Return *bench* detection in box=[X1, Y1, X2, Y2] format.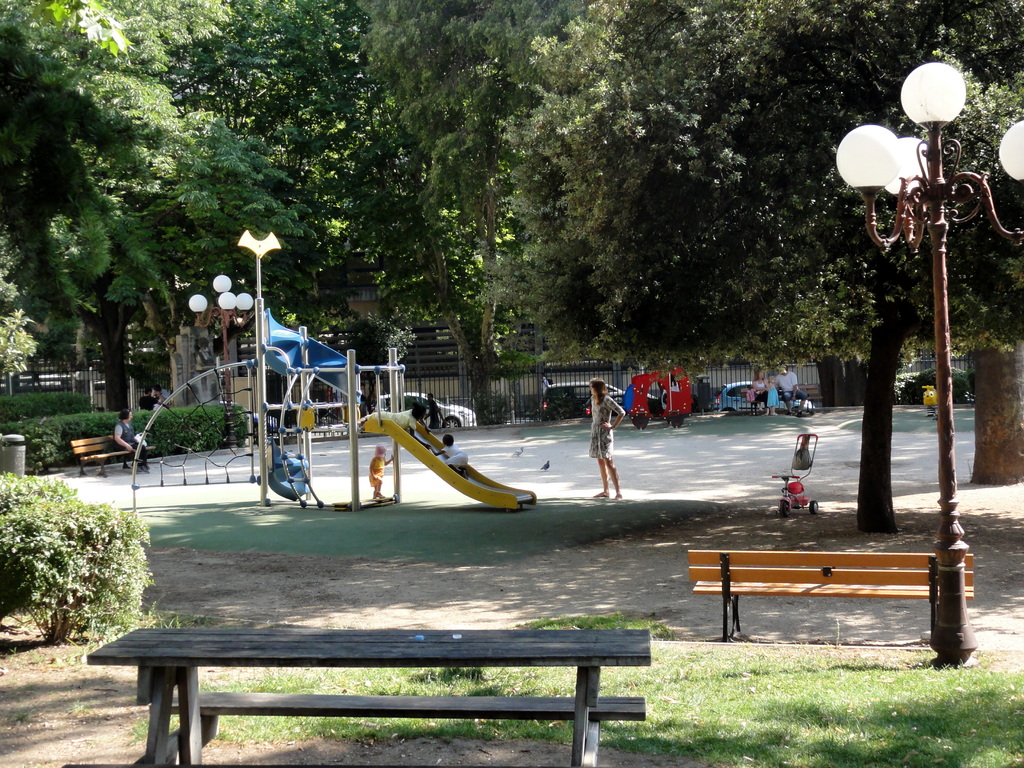
box=[85, 605, 697, 766].
